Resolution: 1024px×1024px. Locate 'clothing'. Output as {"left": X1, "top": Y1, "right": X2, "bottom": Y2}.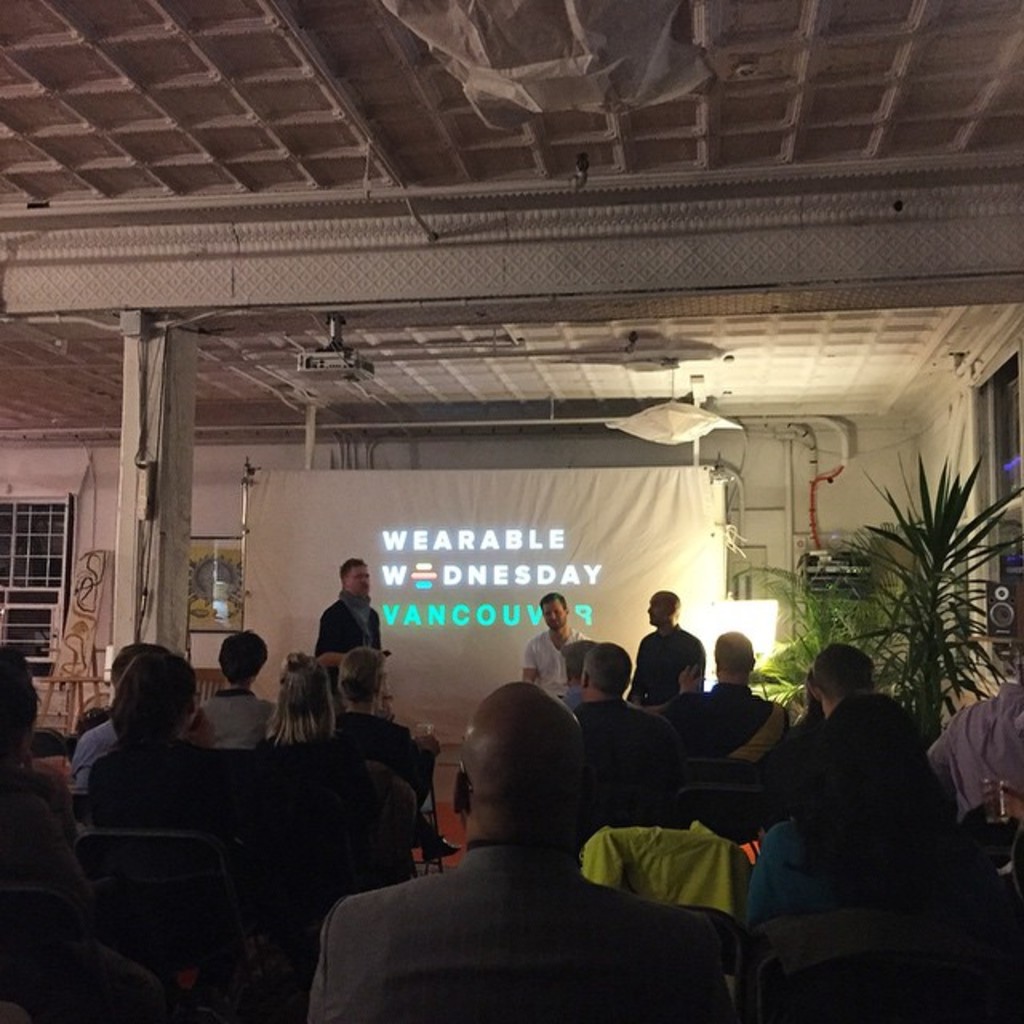
{"left": 557, "top": 680, "right": 589, "bottom": 717}.
